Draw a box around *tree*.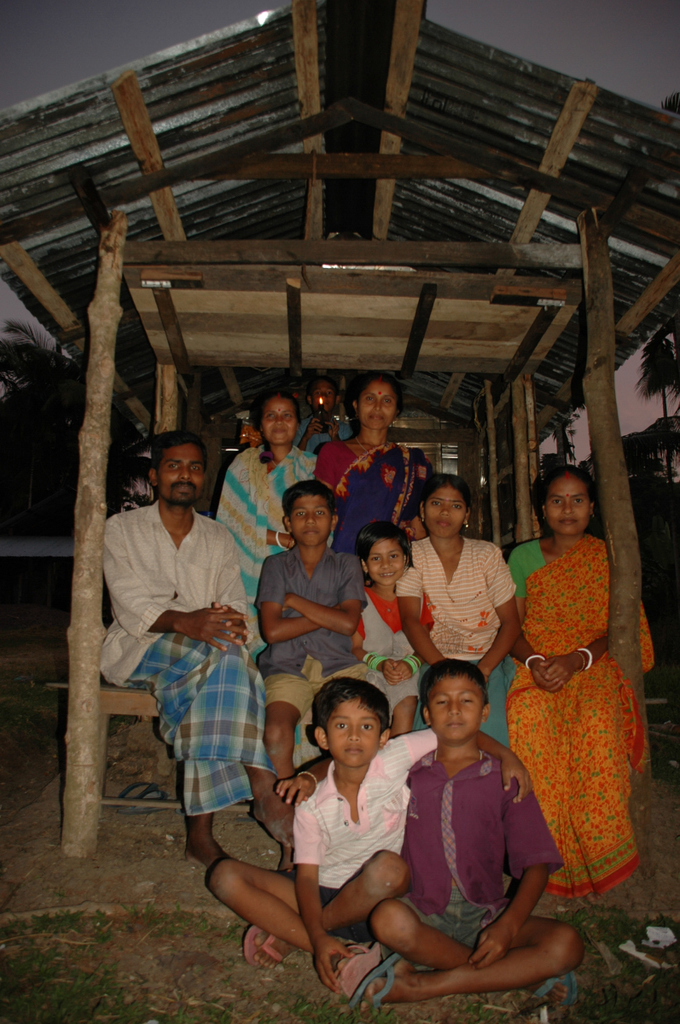
crop(634, 84, 679, 483).
